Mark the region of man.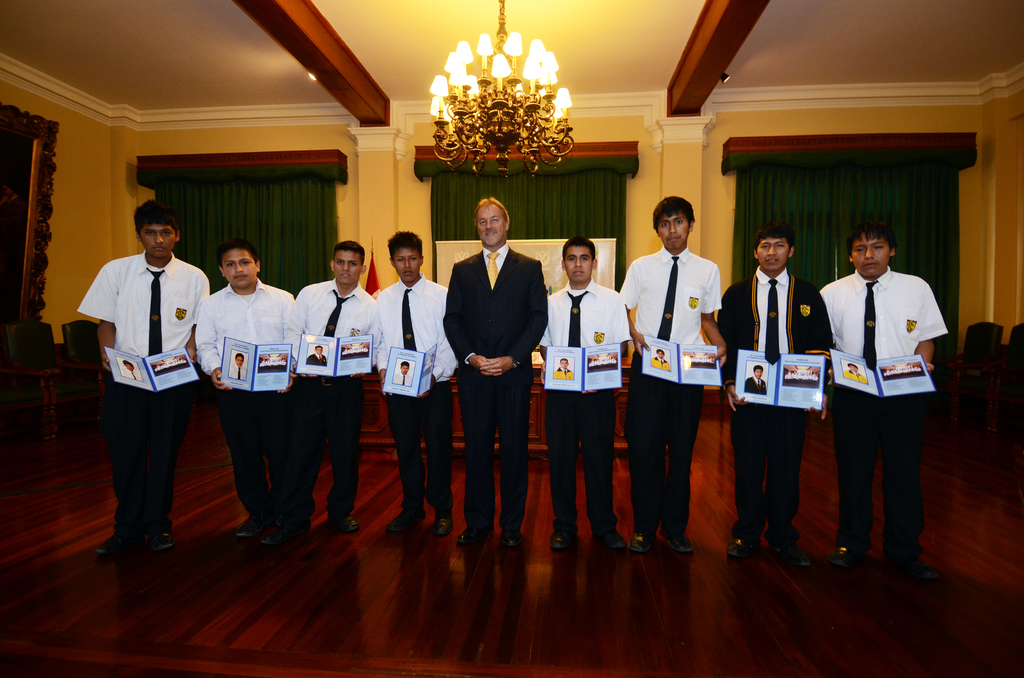
Region: l=442, t=196, r=550, b=551.
